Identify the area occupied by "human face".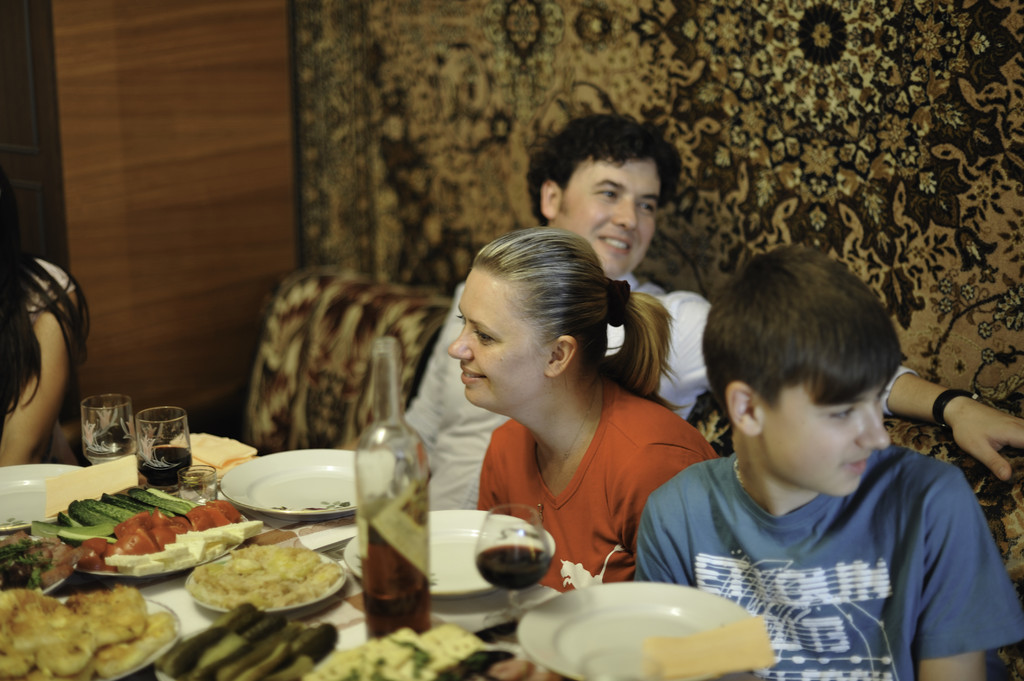
Area: 761,378,892,495.
